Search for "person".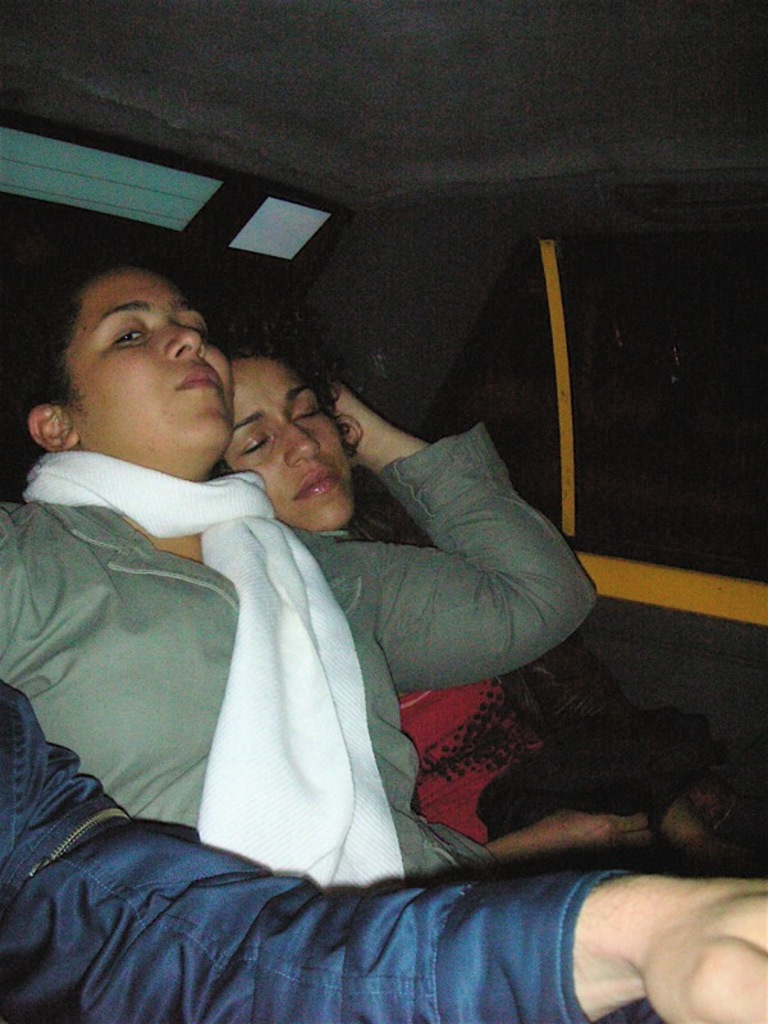
Found at 0,684,767,1023.
